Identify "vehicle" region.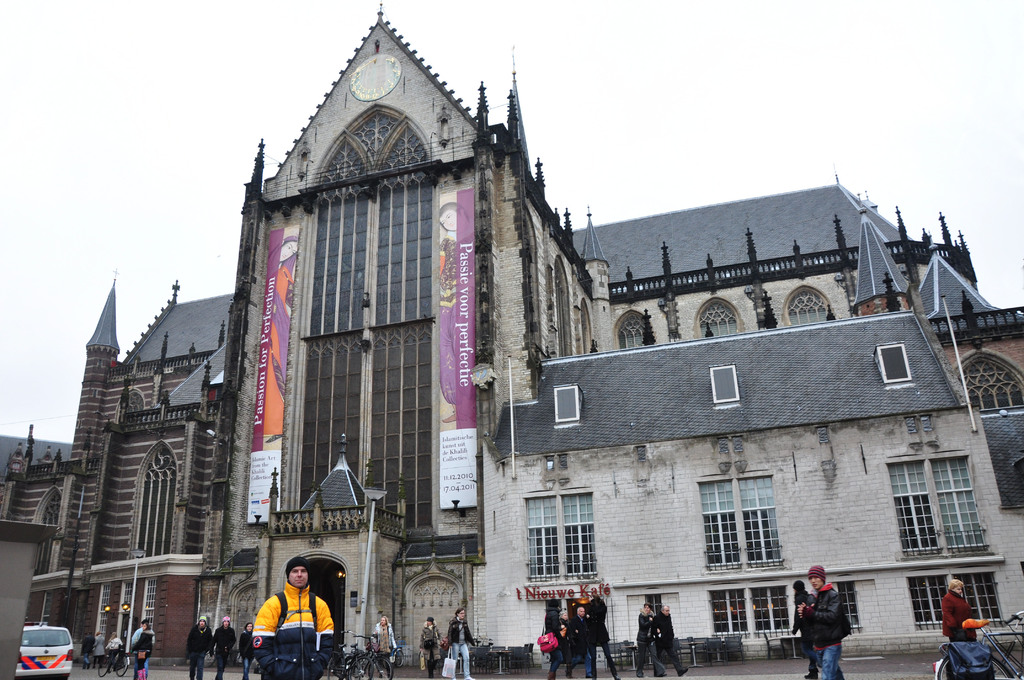
Region: 934,614,1023,679.
